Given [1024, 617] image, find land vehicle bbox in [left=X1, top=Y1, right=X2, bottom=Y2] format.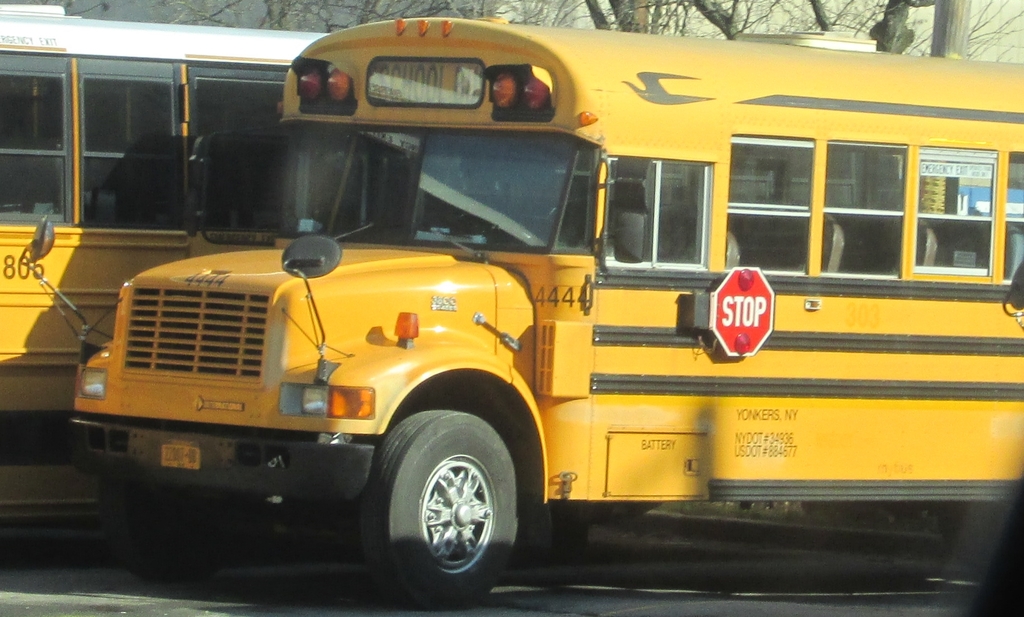
[left=0, top=0, right=326, bottom=424].
